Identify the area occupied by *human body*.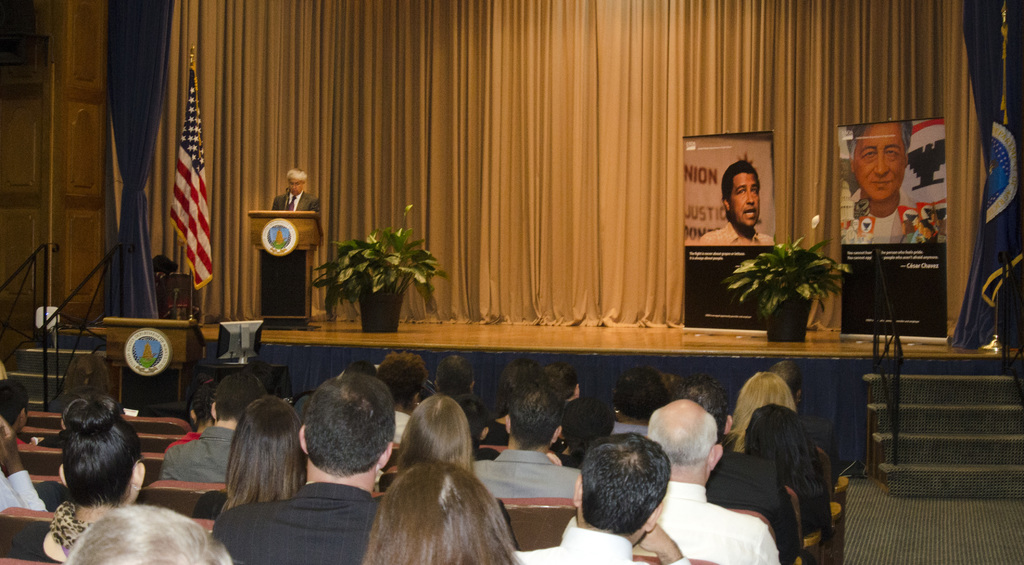
Area: bbox(611, 366, 666, 438).
